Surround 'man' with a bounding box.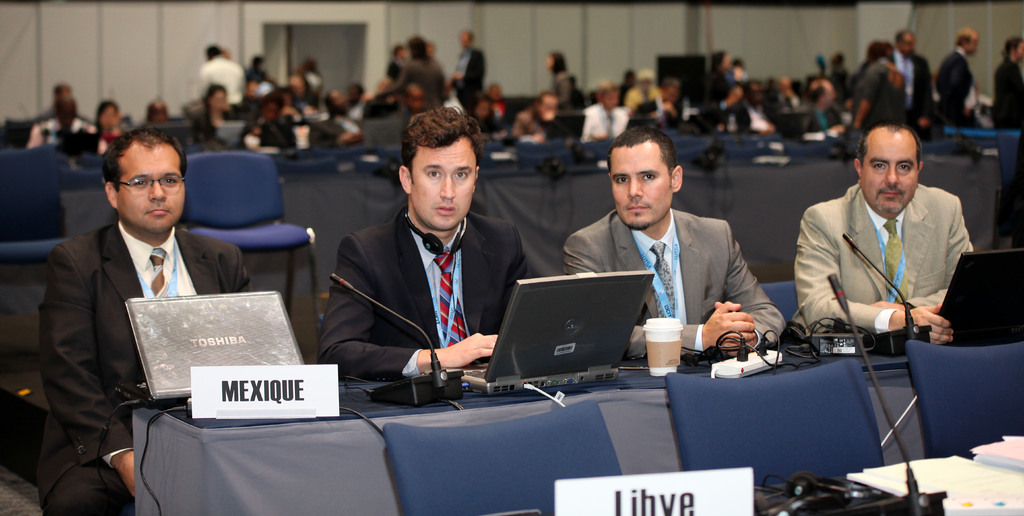
box(514, 90, 561, 142).
